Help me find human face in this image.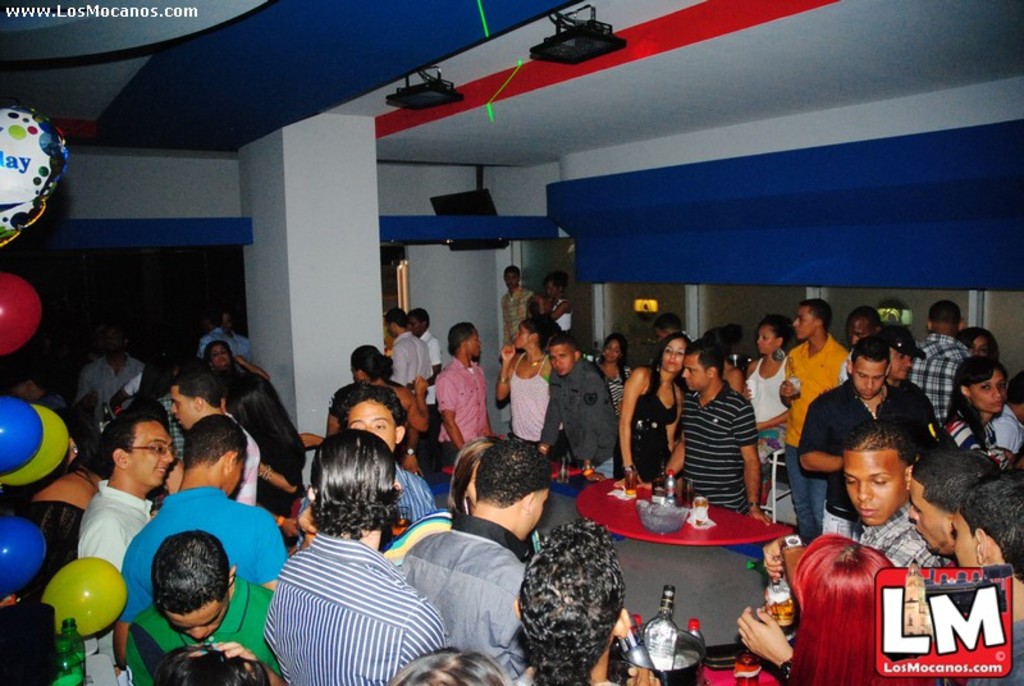
Found it: [x1=792, y1=306, x2=815, y2=334].
